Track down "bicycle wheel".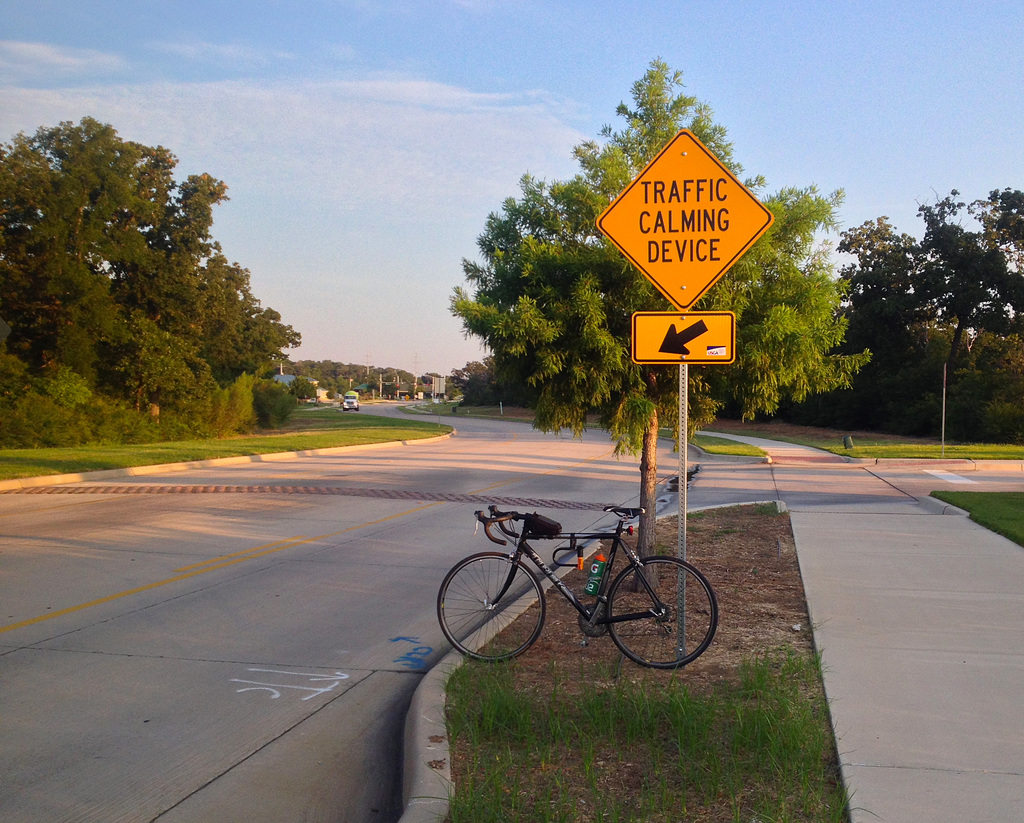
Tracked to region(607, 558, 723, 672).
